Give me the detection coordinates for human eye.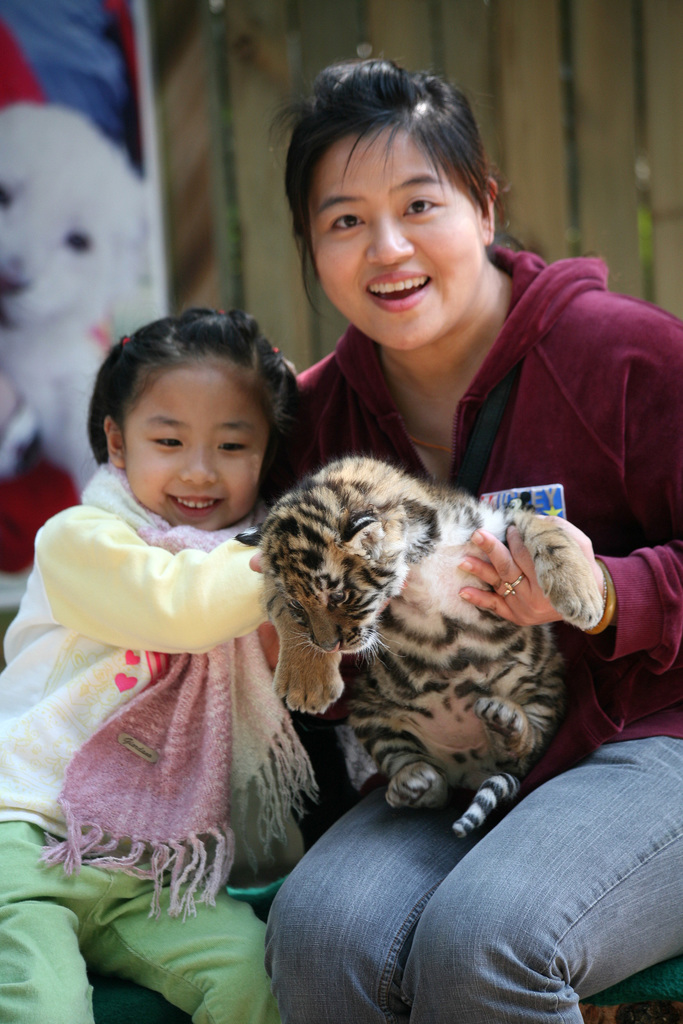
bbox=(141, 428, 190, 455).
